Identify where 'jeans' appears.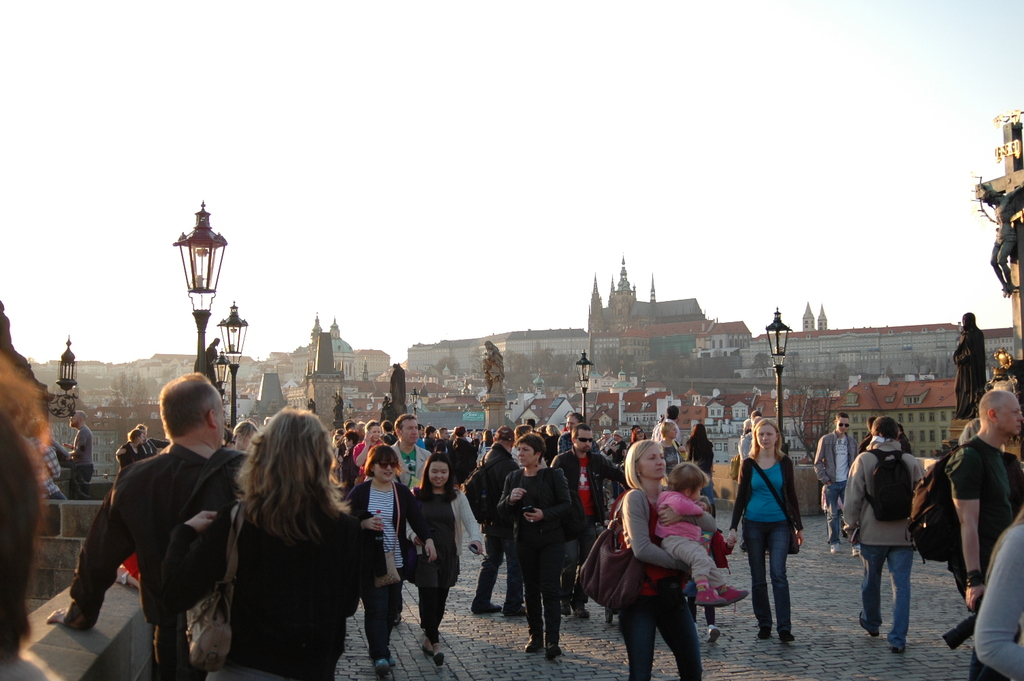
Appears at <region>476, 492, 524, 608</region>.
